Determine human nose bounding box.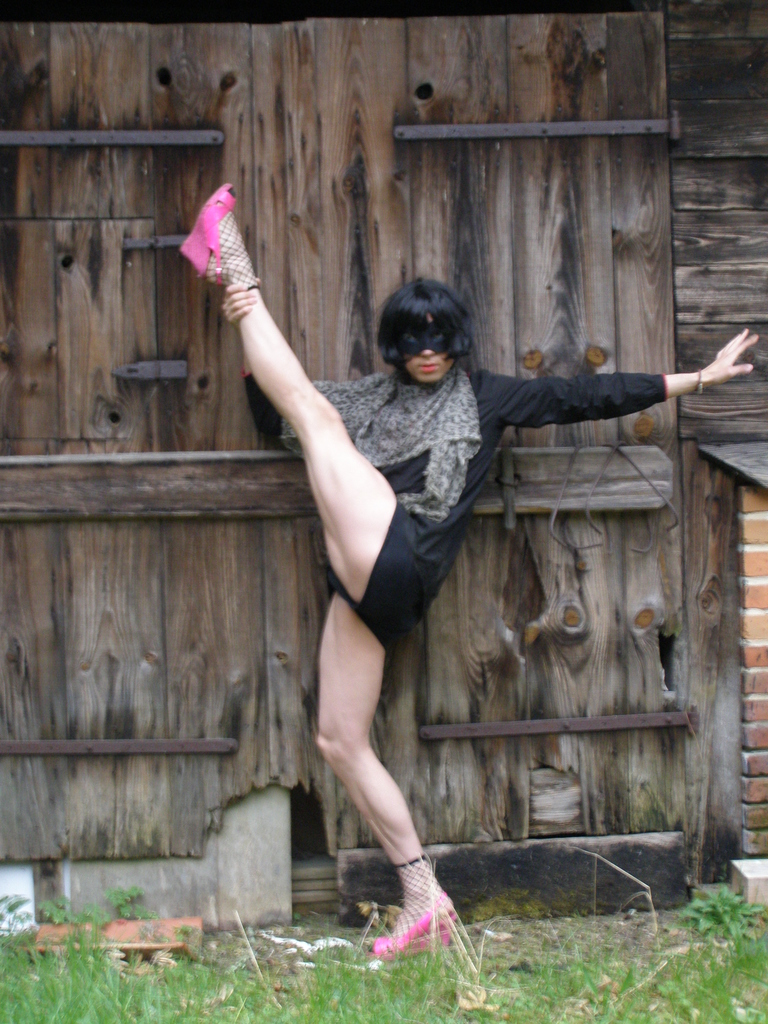
Determined: [left=417, top=338, right=438, bottom=361].
